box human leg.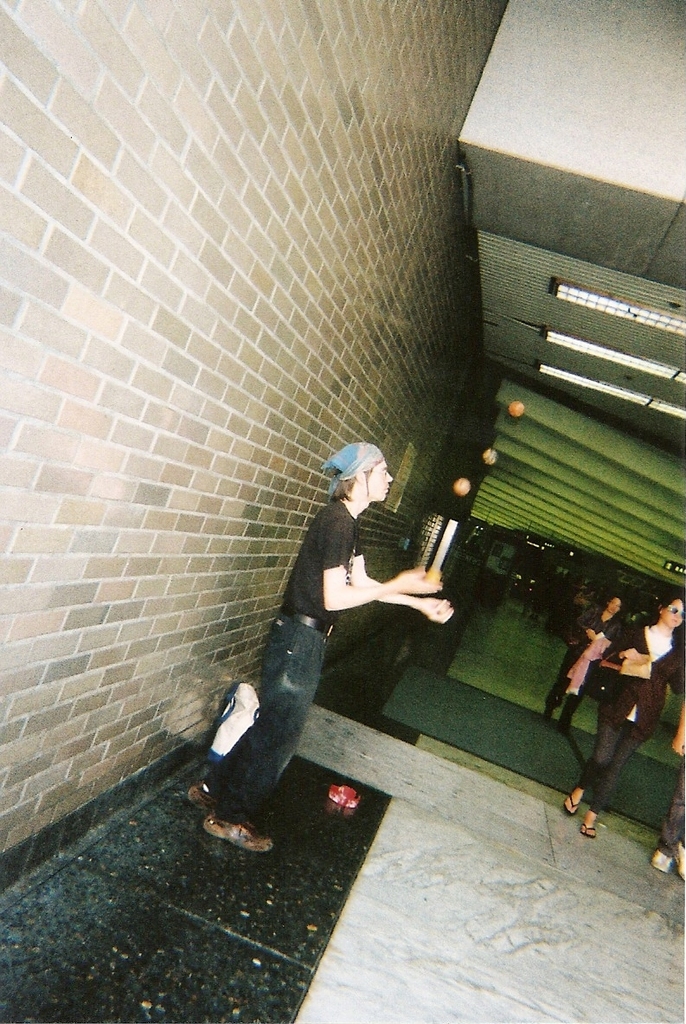
bbox=[200, 614, 307, 857].
